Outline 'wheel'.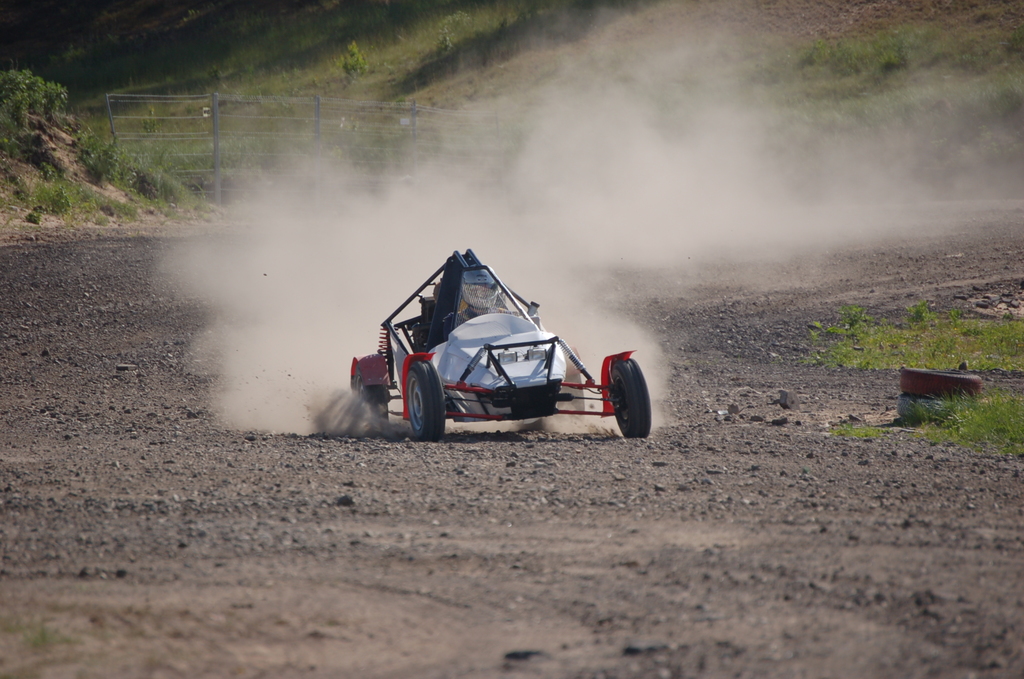
Outline: <box>354,368,388,424</box>.
